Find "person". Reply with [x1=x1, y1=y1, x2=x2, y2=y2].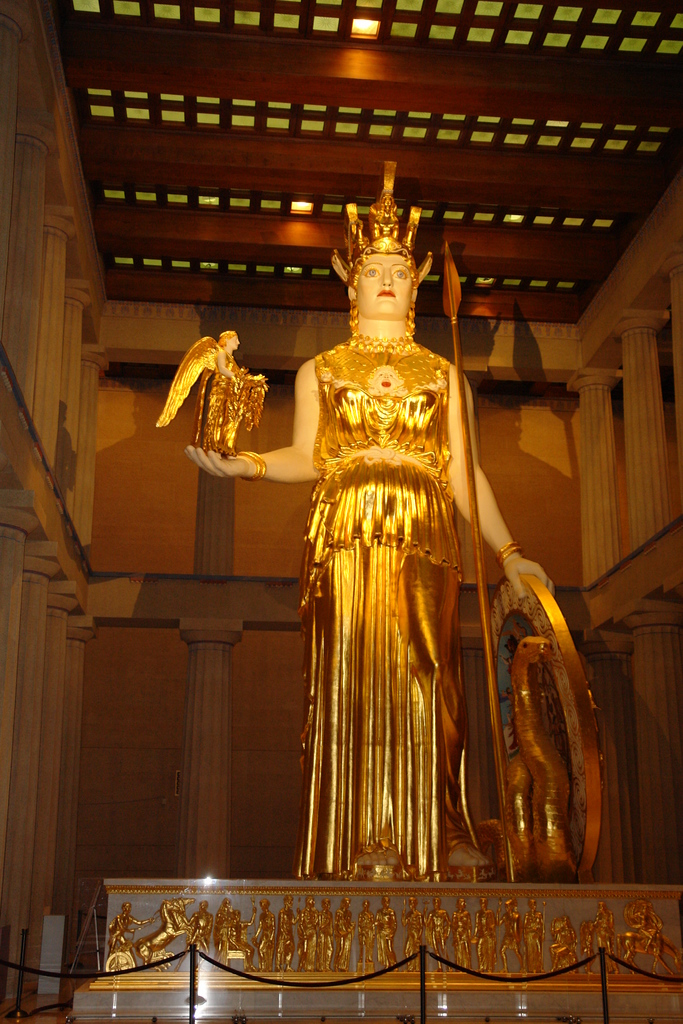
[x1=106, y1=906, x2=157, y2=954].
